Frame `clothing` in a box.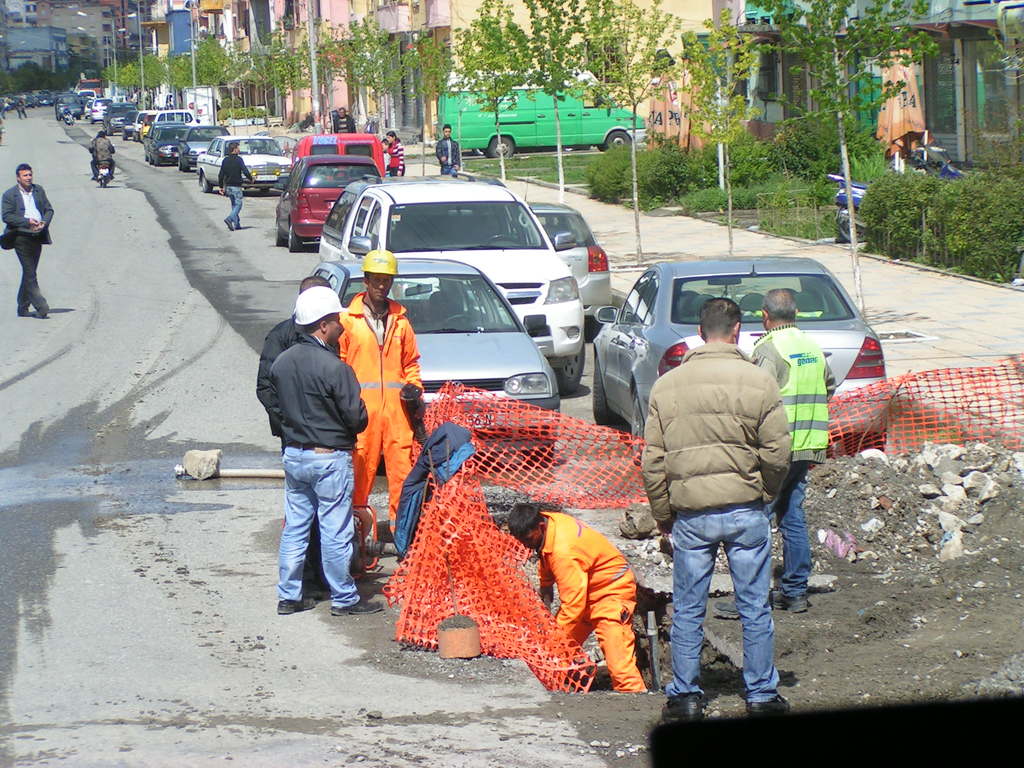
{"x1": 749, "y1": 322, "x2": 836, "y2": 597}.
